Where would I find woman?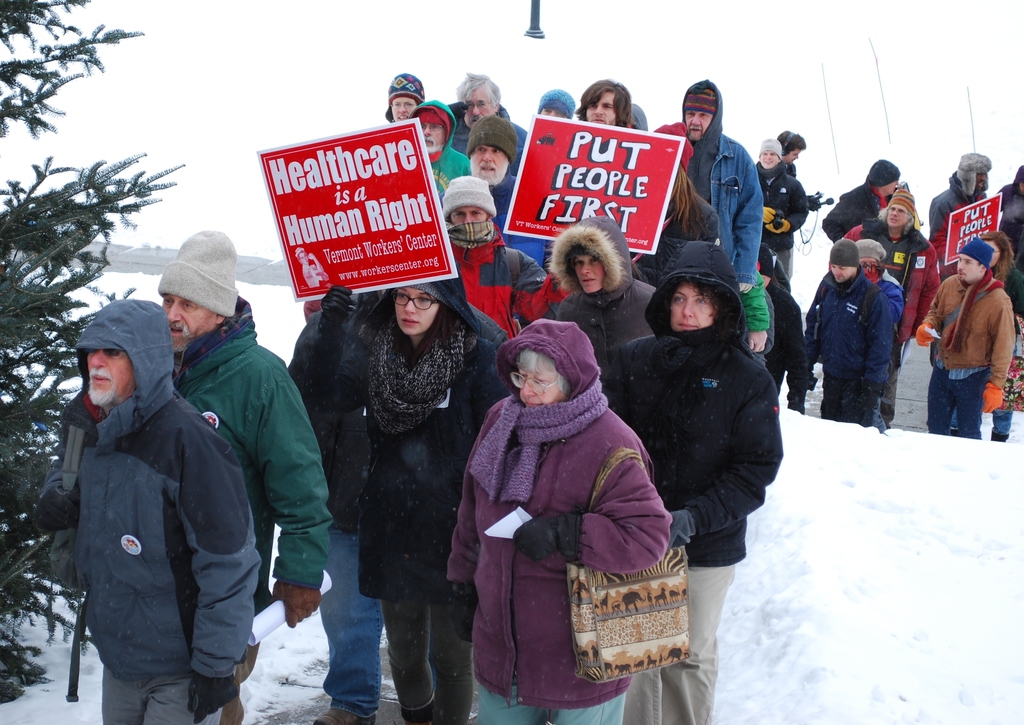
At box(608, 240, 781, 724).
